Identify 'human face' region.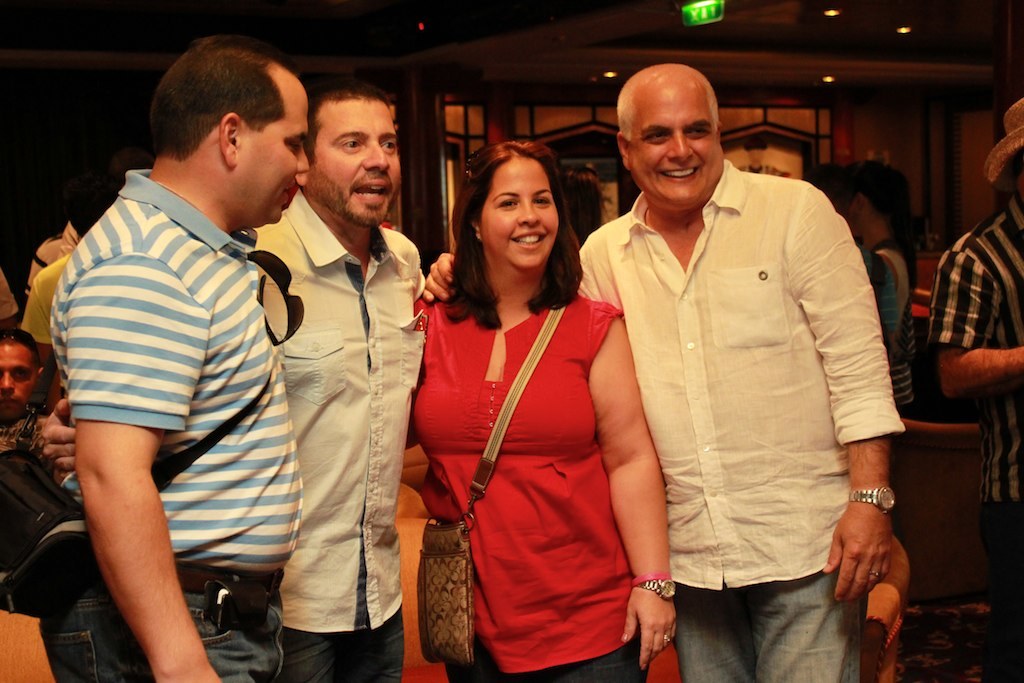
Region: <bbox>303, 95, 402, 227</bbox>.
